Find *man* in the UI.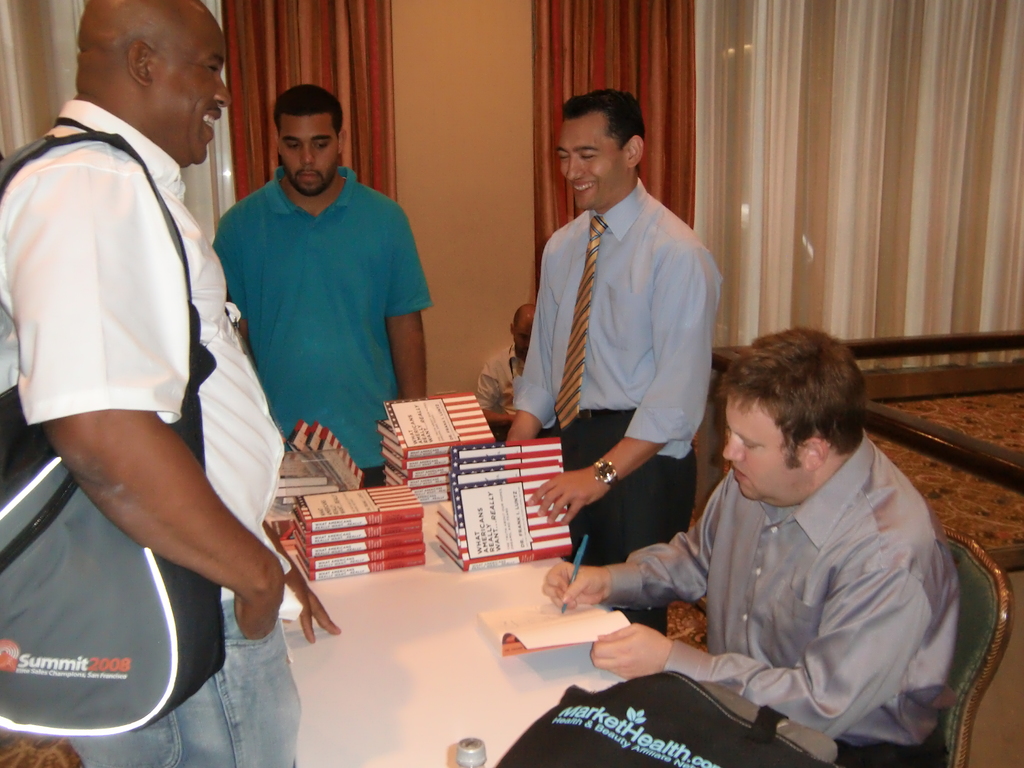
UI element at box(212, 85, 438, 484).
